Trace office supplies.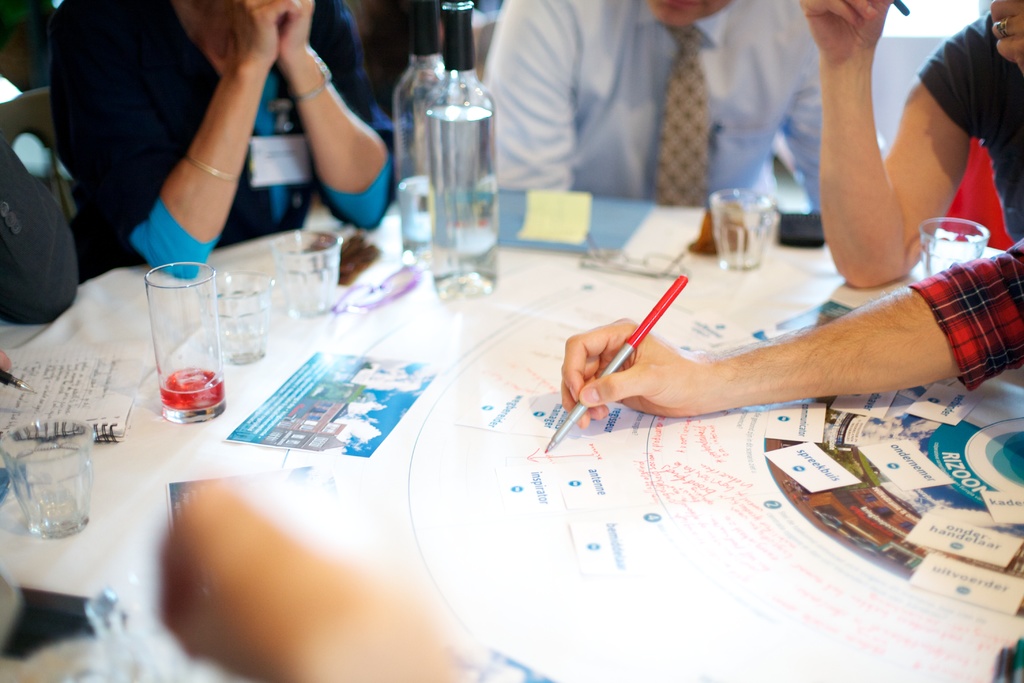
Traced to rect(0, 337, 157, 442).
